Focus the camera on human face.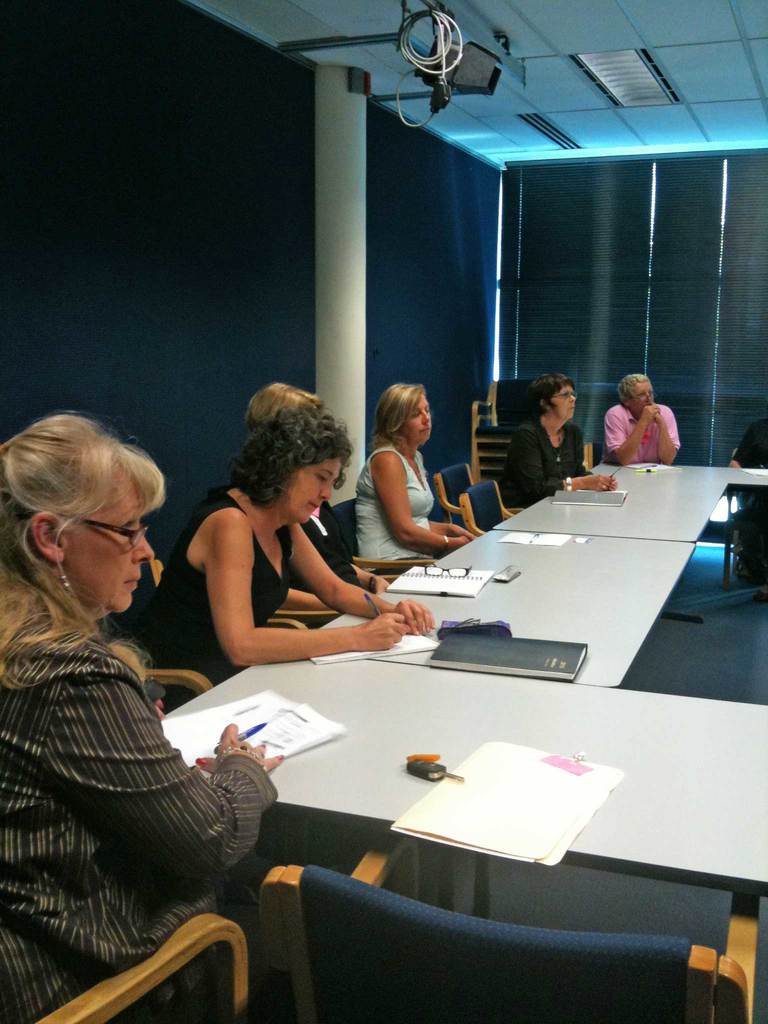
Focus region: select_region(287, 440, 346, 519).
